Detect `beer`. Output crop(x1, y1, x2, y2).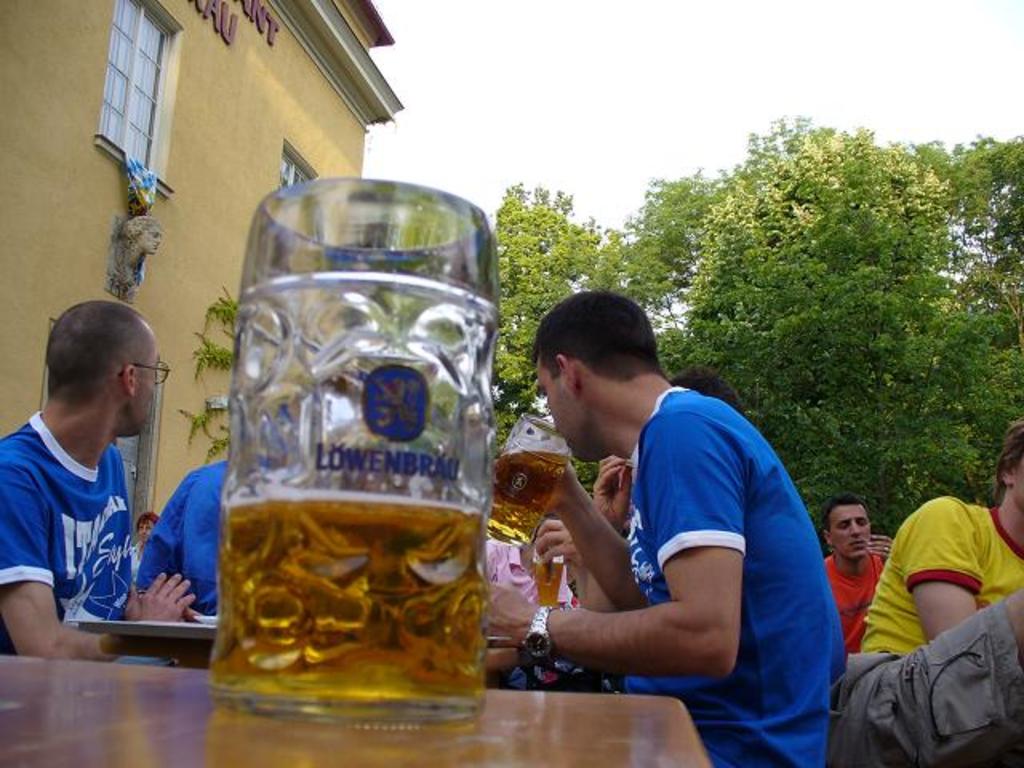
crop(203, 496, 486, 714).
